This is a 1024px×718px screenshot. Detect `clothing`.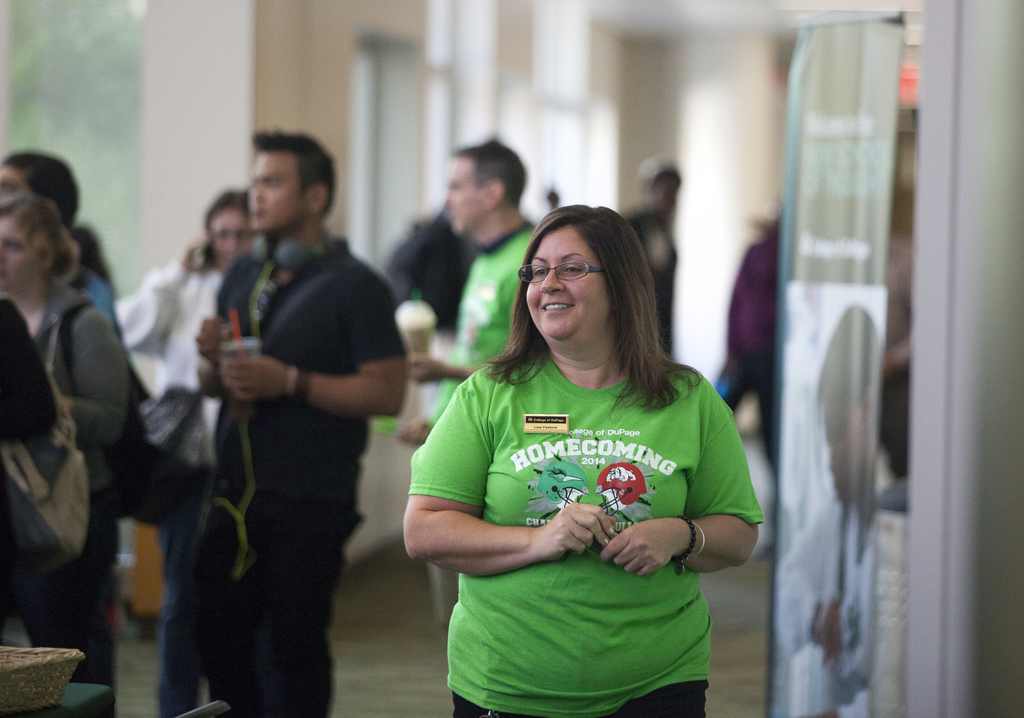
(left=372, top=208, right=475, bottom=338).
